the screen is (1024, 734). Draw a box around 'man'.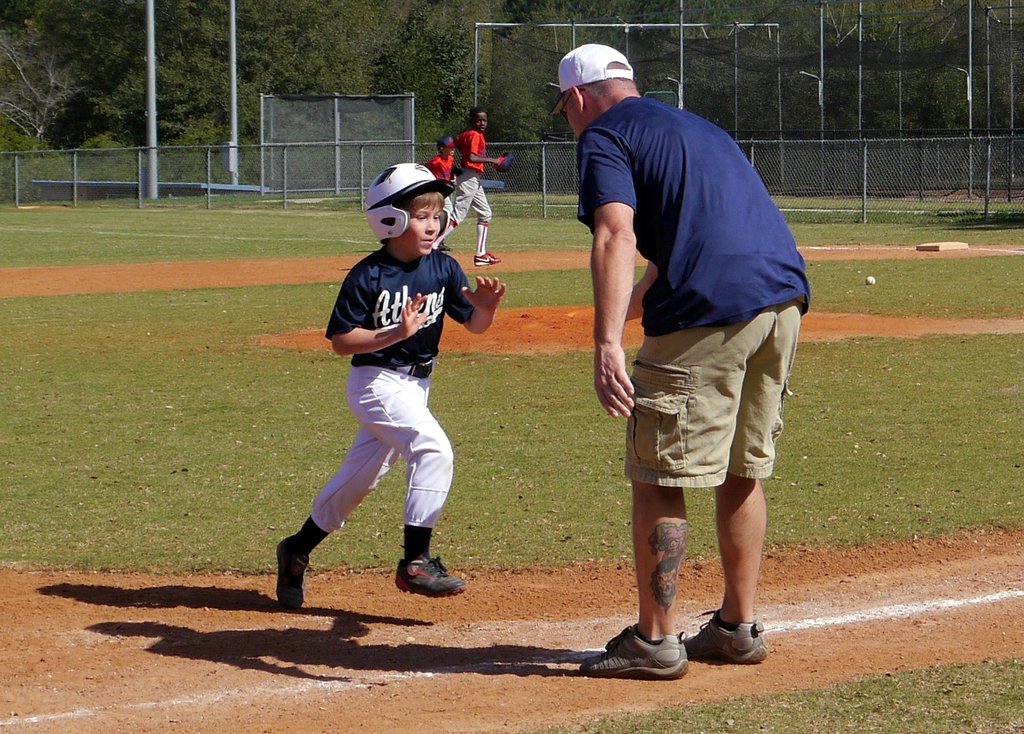
<region>562, 39, 809, 695</region>.
